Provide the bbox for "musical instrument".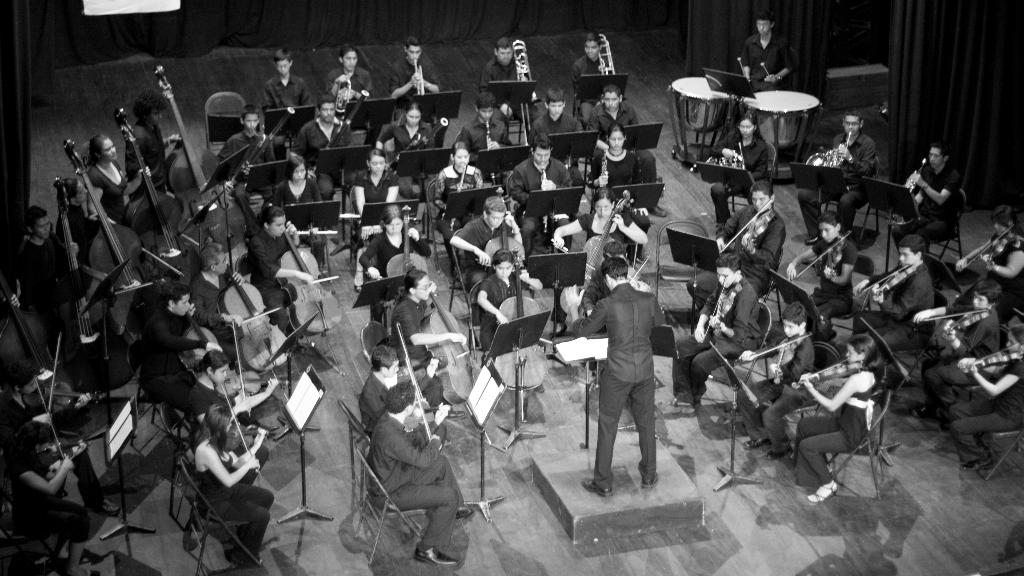
[left=394, top=314, right=439, bottom=383].
